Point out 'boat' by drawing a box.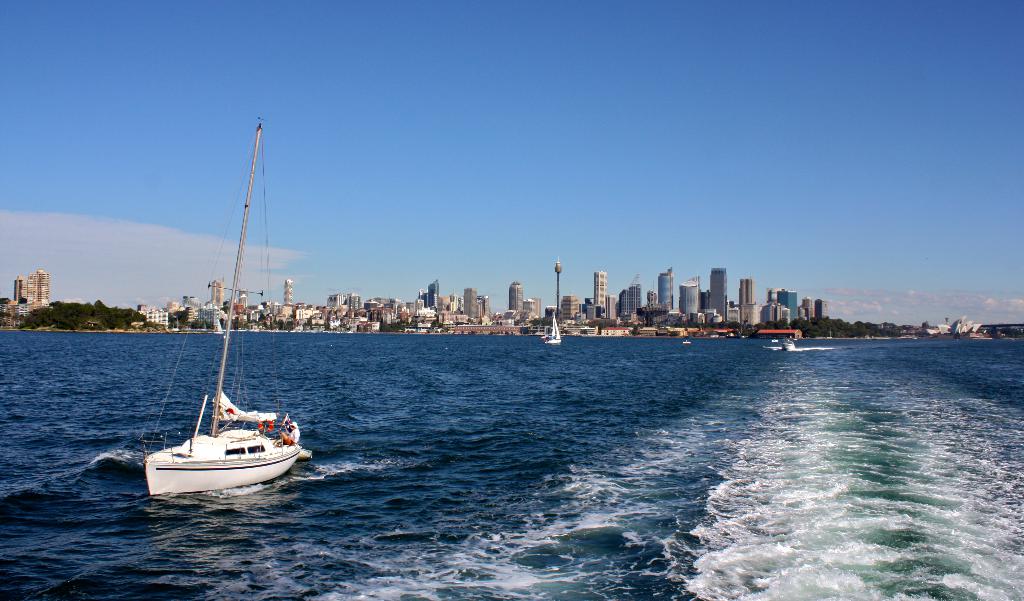
box=[218, 329, 230, 339].
